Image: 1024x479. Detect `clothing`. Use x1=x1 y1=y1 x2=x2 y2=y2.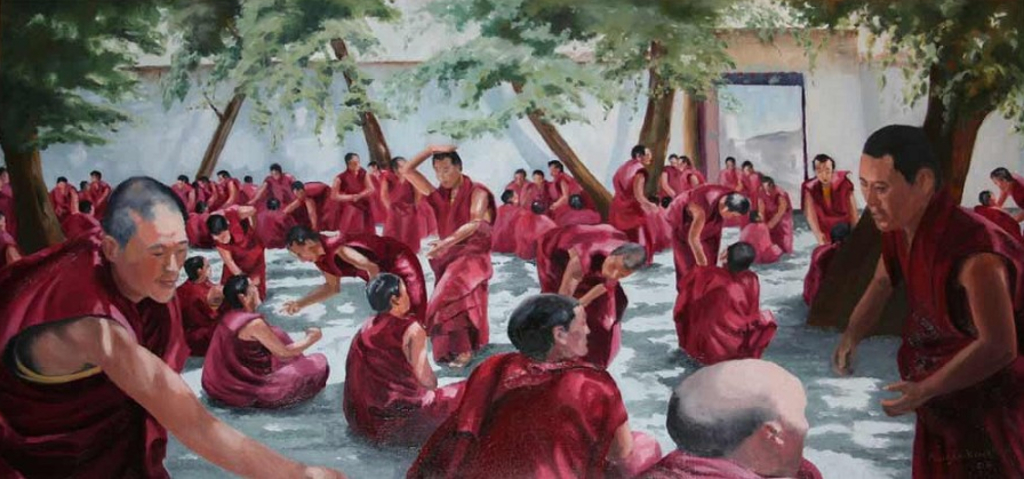
x1=402 y1=352 x2=664 y2=478.
